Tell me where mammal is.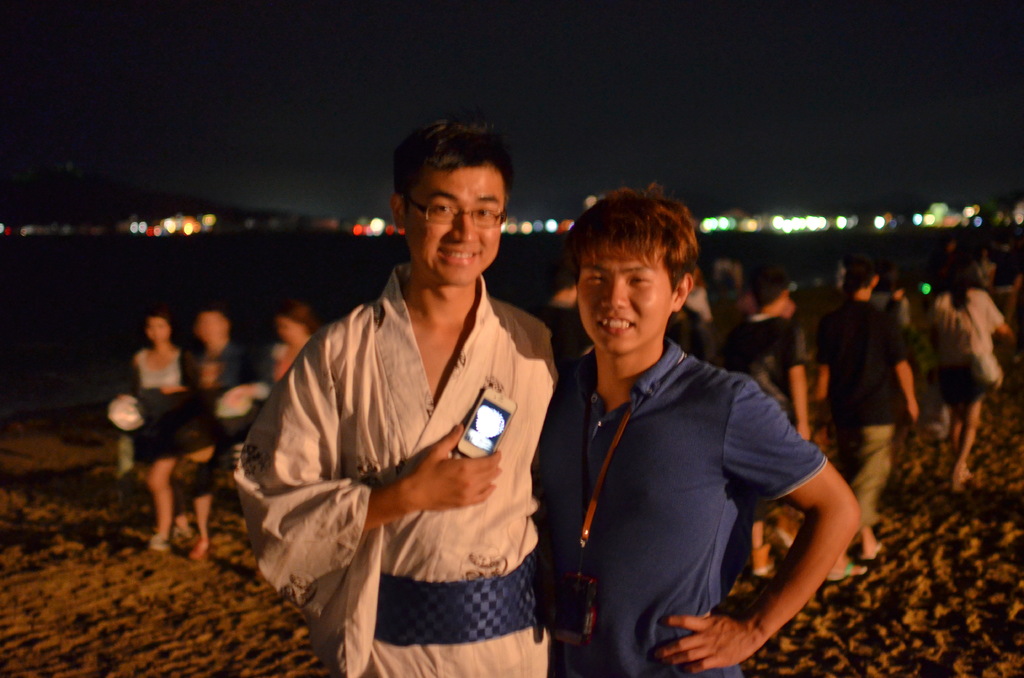
mammal is at 219:307:320:414.
